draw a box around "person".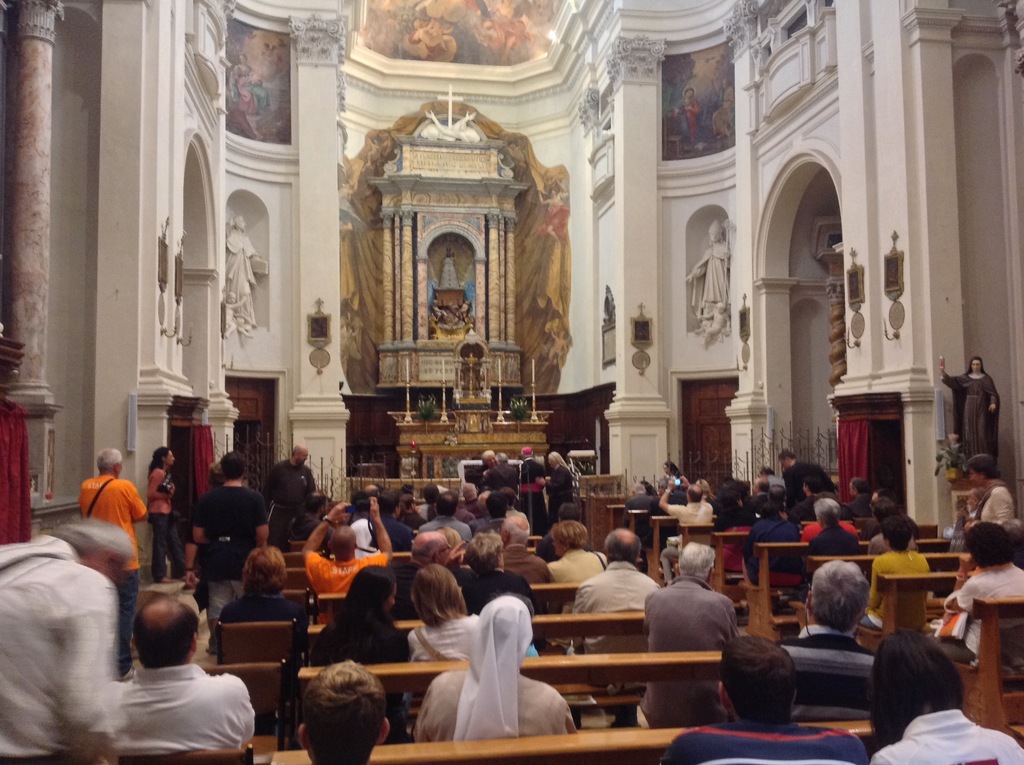
x1=78 y1=448 x2=150 y2=682.
